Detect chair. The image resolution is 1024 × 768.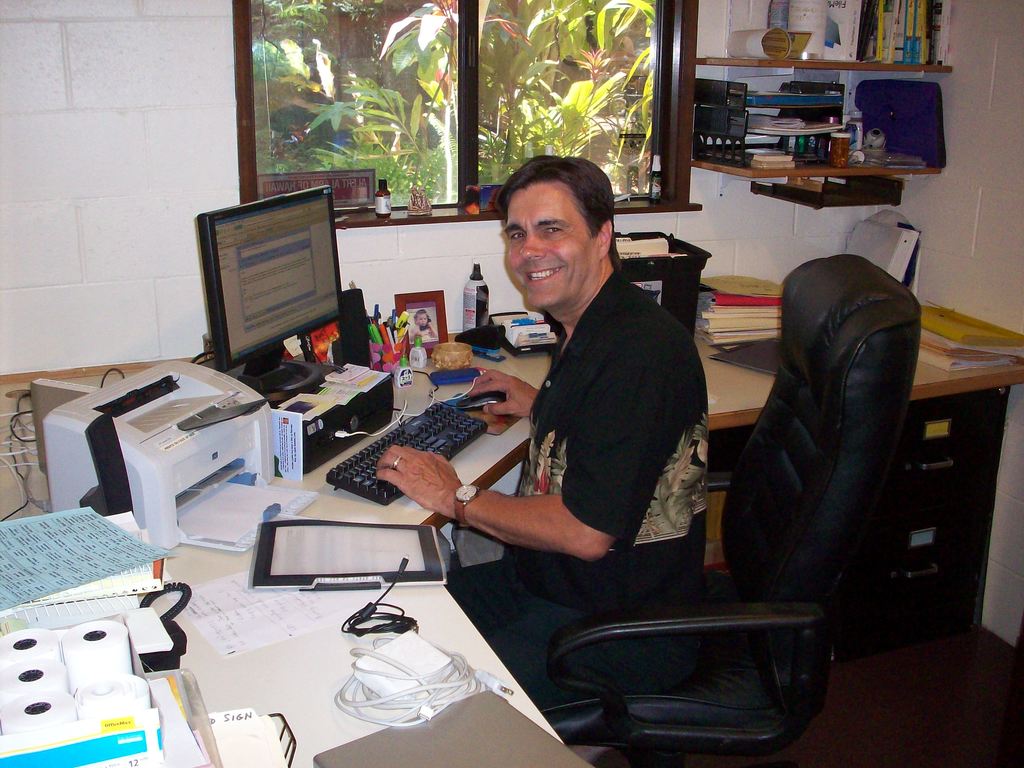
bbox(525, 257, 924, 767).
